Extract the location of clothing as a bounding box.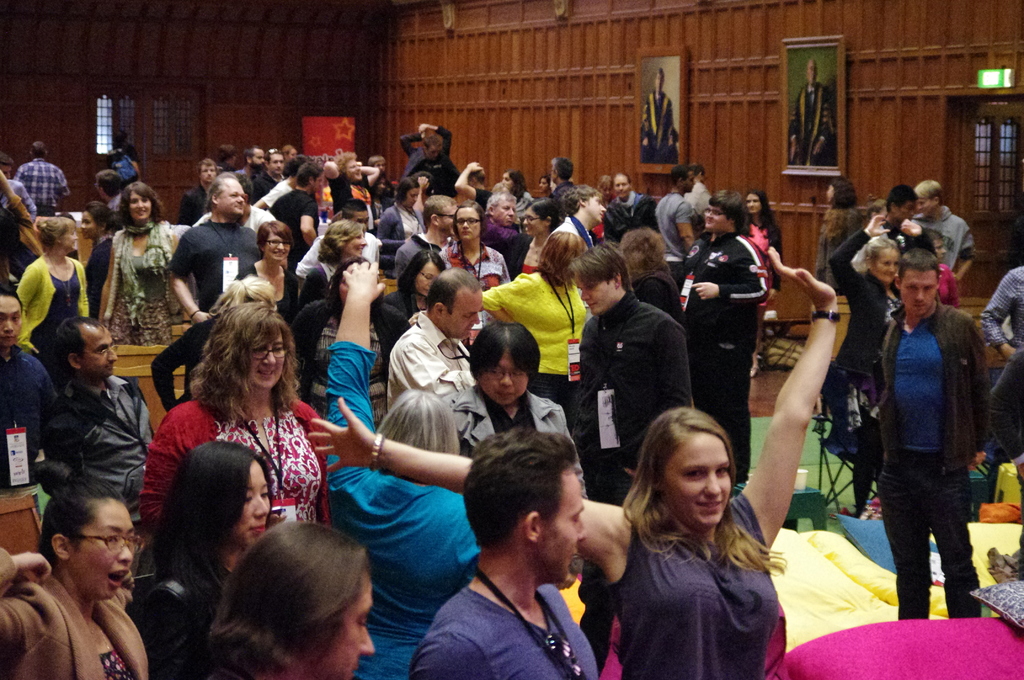
{"left": 132, "top": 553, "right": 229, "bottom": 679}.
